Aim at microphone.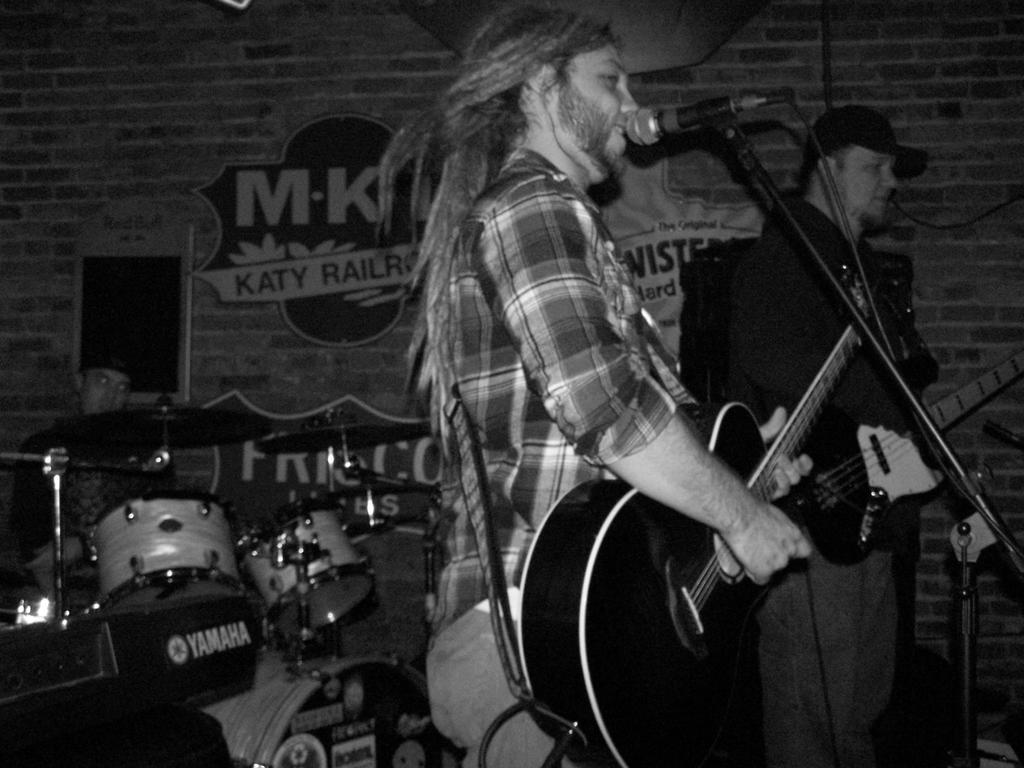
Aimed at [624, 90, 797, 146].
